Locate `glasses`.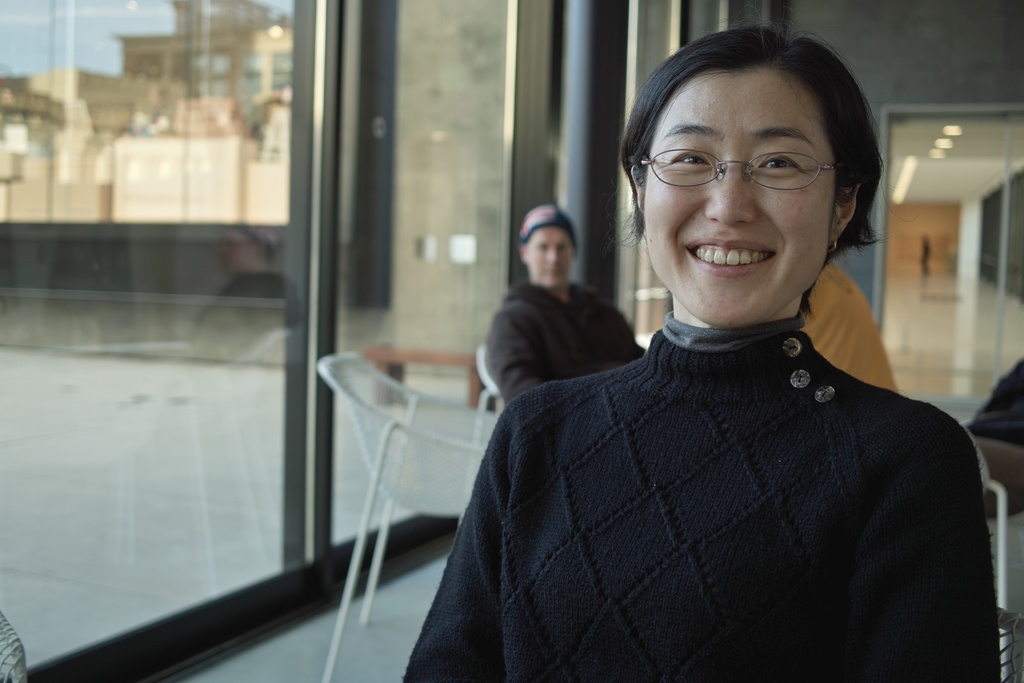
Bounding box: 627, 144, 846, 199.
